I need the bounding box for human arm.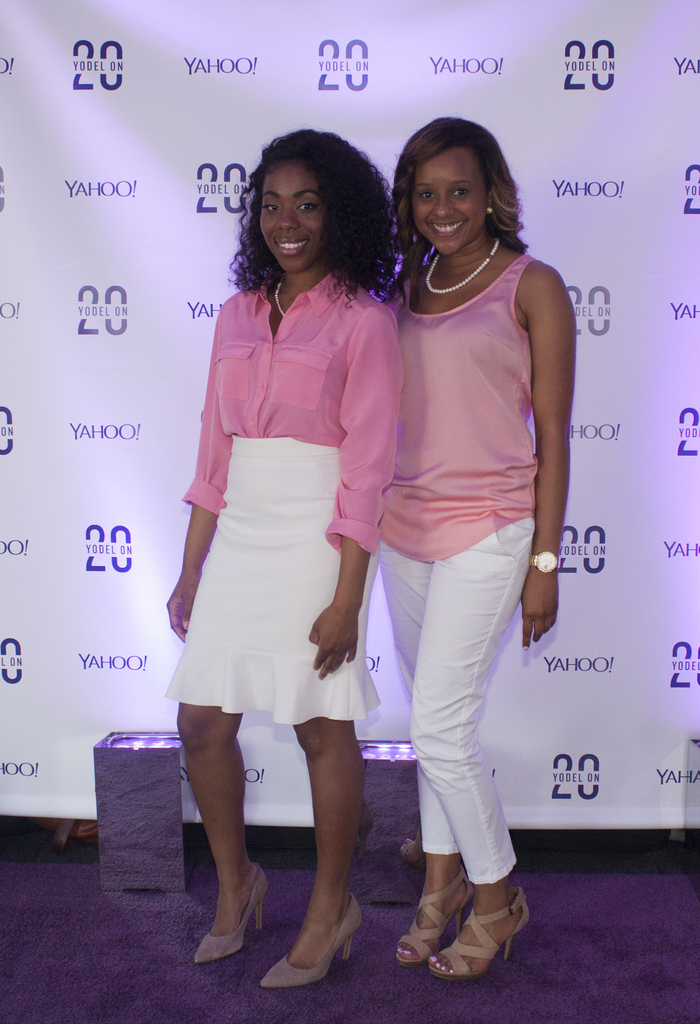
Here it is: bbox=(505, 230, 583, 569).
